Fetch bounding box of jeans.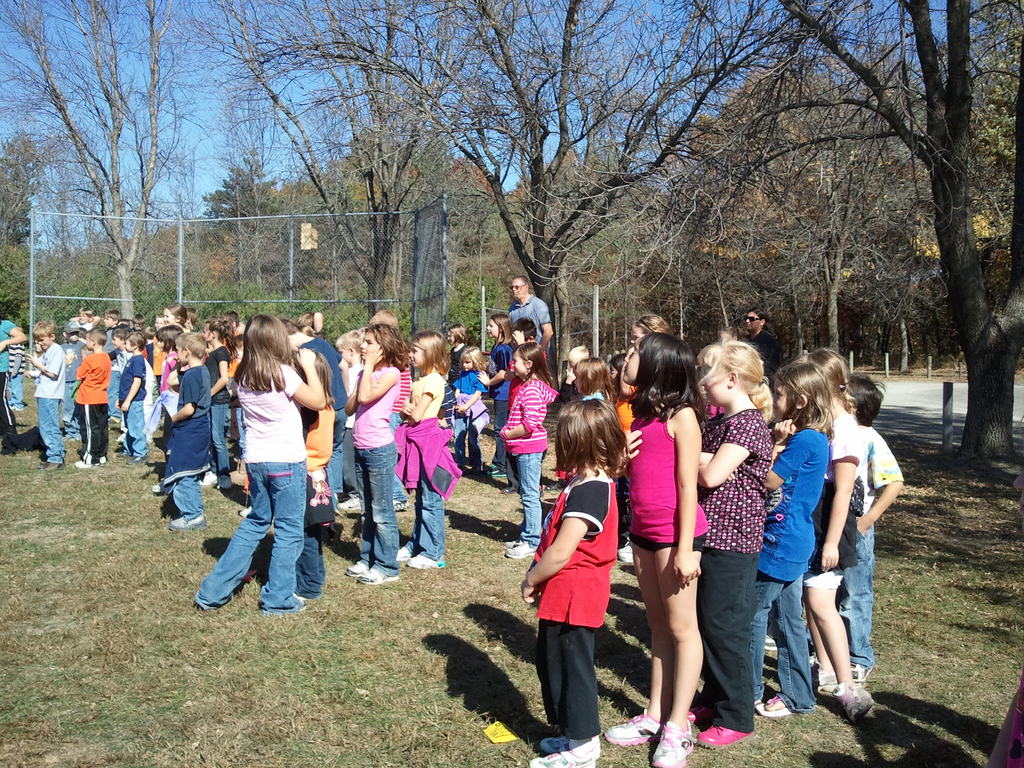
Bbox: l=158, t=388, r=175, b=424.
